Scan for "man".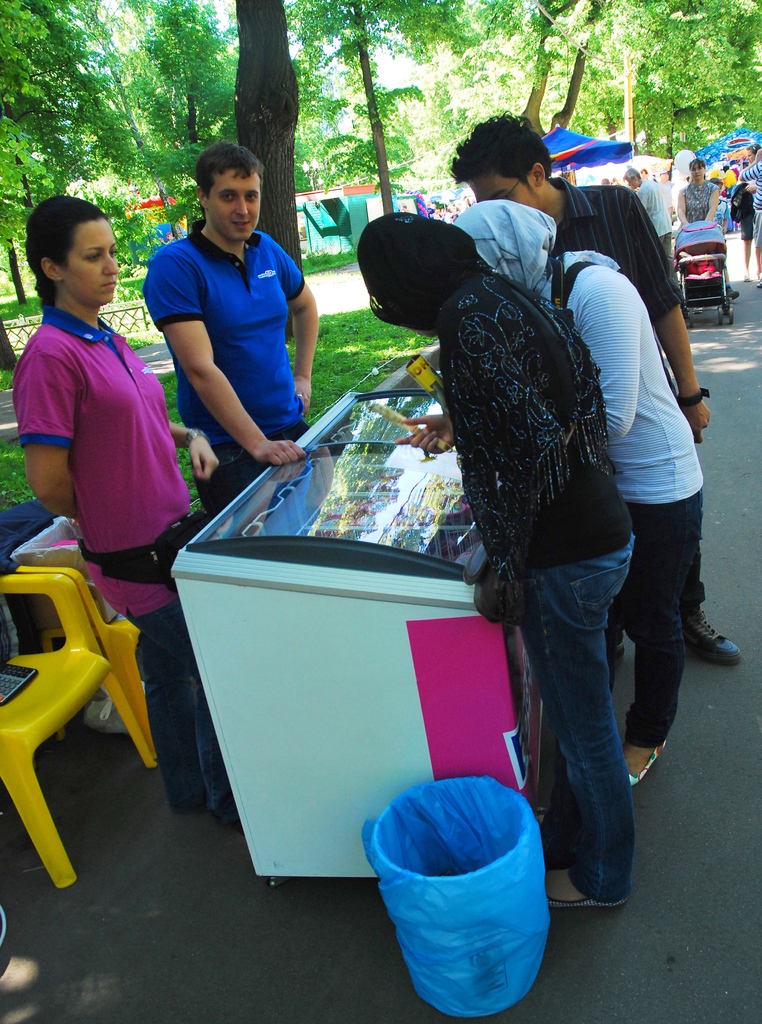
Scan result: Rect(622, 168, 682, 304).
